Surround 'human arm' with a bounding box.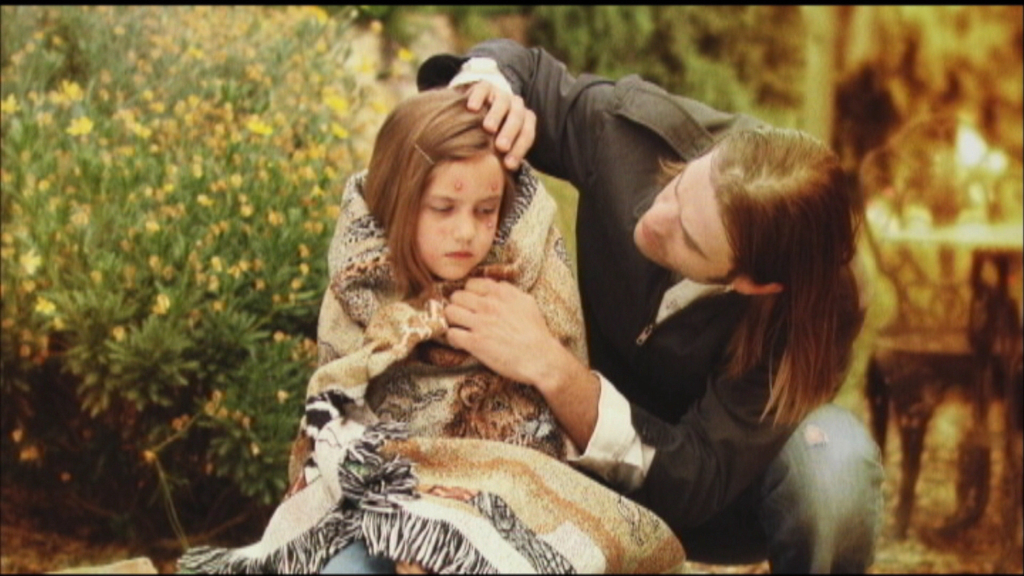
441/271/801/545.
